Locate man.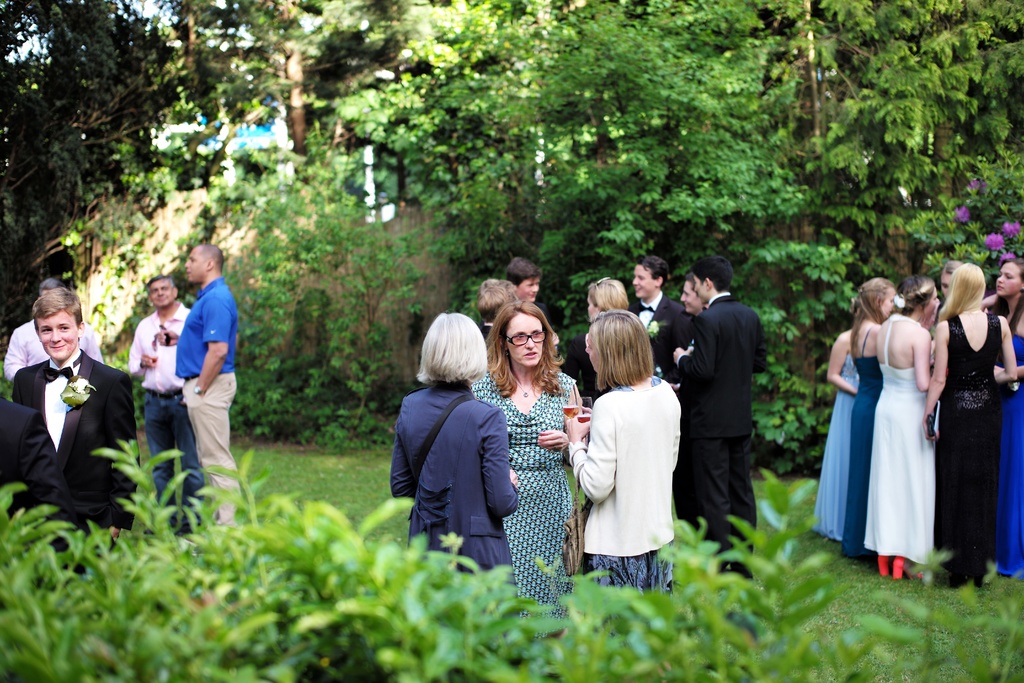
Bounding box: [left=504, top=257, right=539, bottom=307].
